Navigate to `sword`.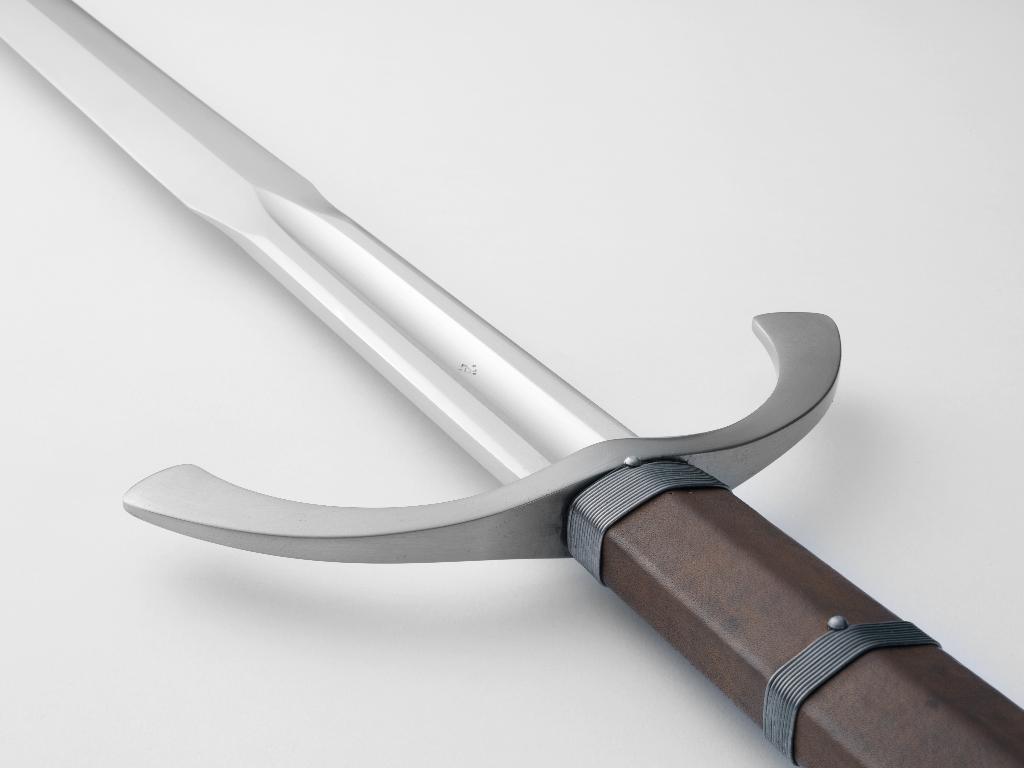
Navigation target: box(0, 0, 1023, 767).
